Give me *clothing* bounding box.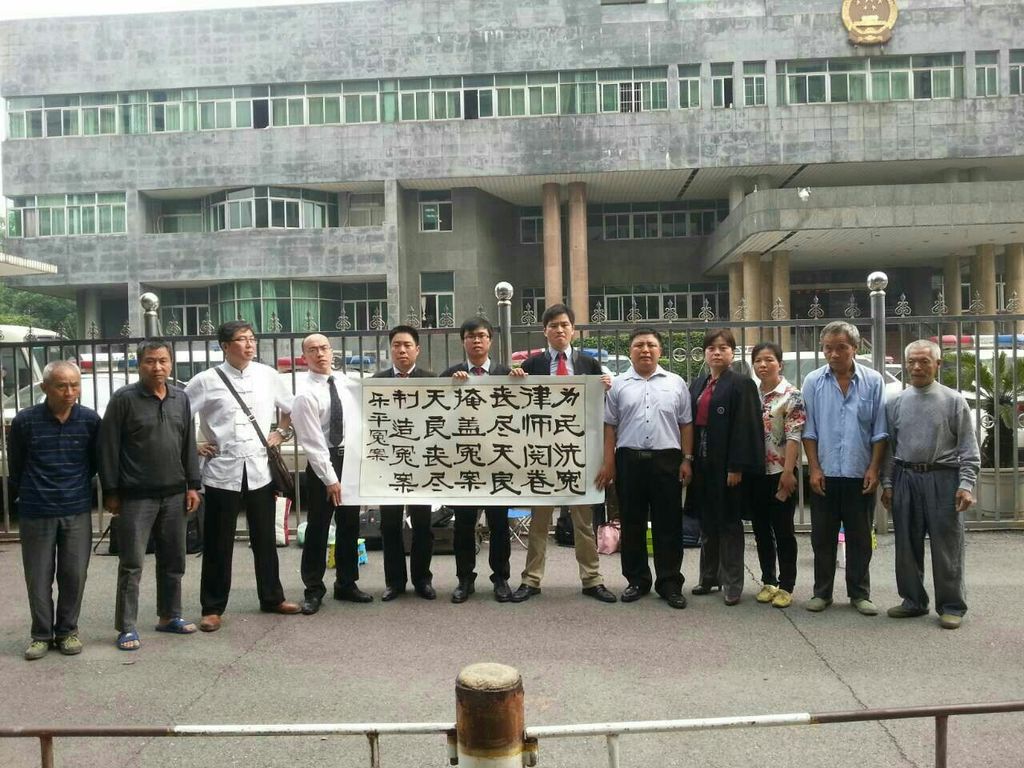
pyautogui.locateOnScreen(299, 372, 370, 490).
